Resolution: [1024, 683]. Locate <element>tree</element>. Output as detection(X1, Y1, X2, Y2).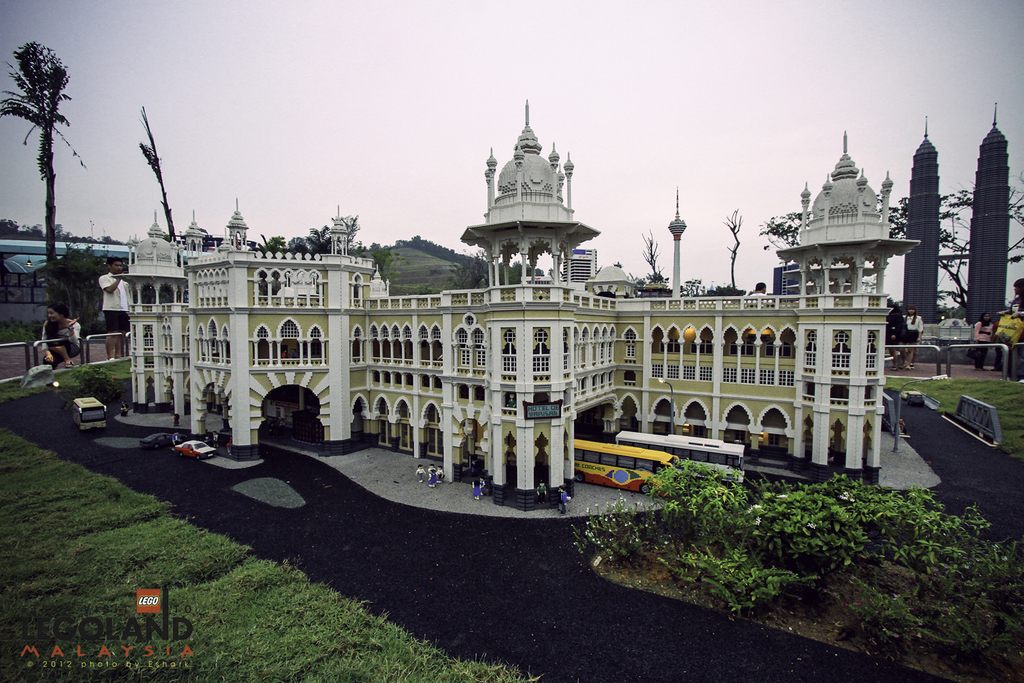
detection(888, 188, 1023, 312).
